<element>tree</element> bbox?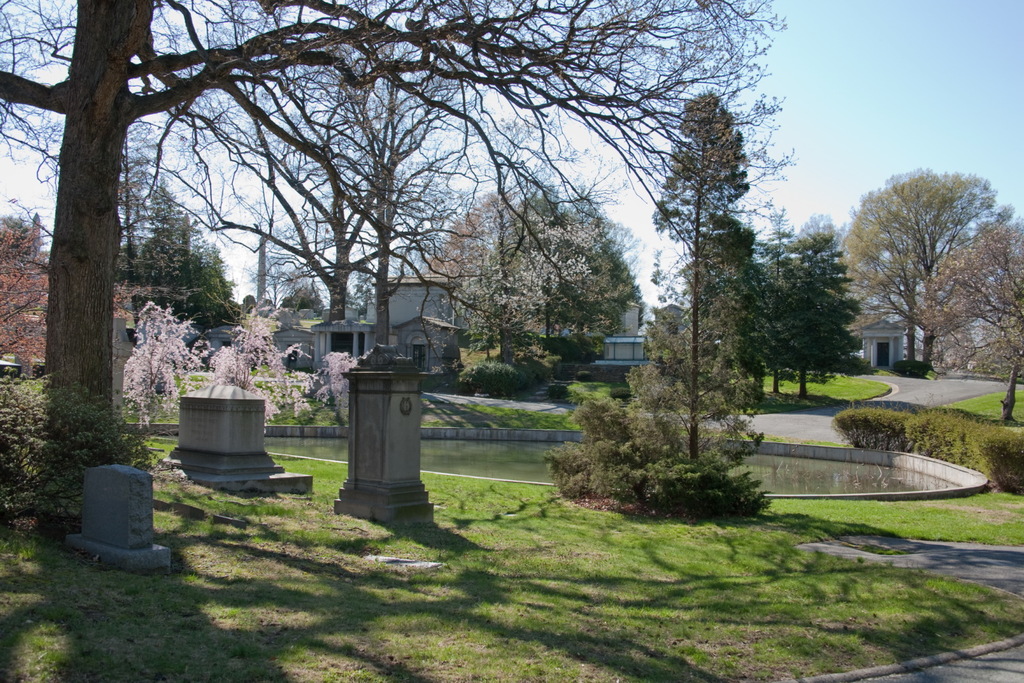
911/214/1023/422
